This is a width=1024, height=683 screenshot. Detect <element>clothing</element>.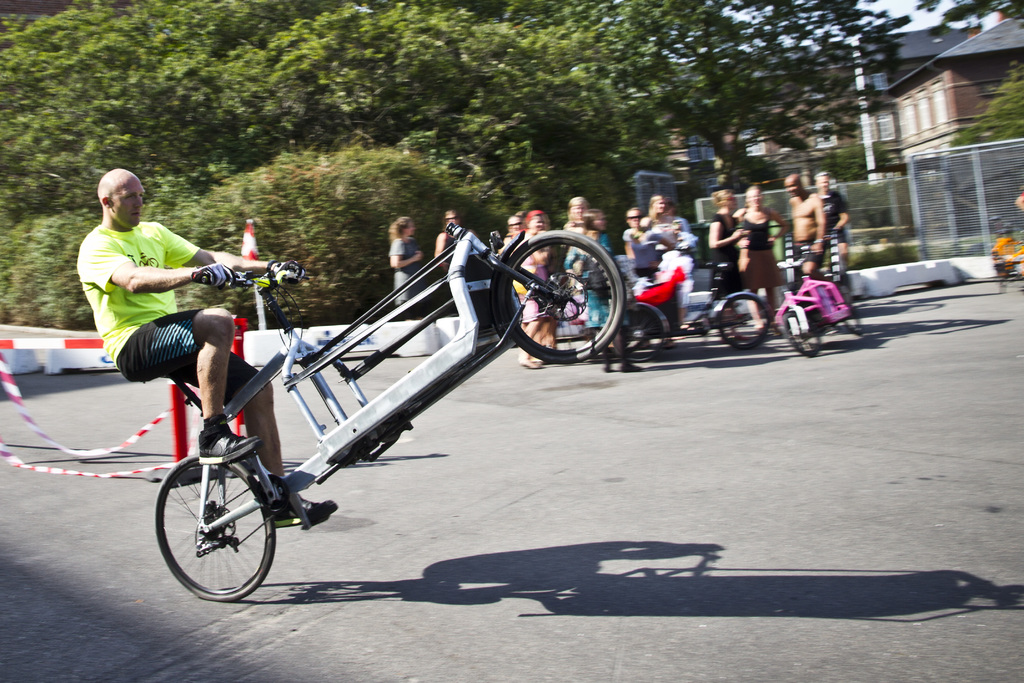
BBox(388, 230, 420, 308).
